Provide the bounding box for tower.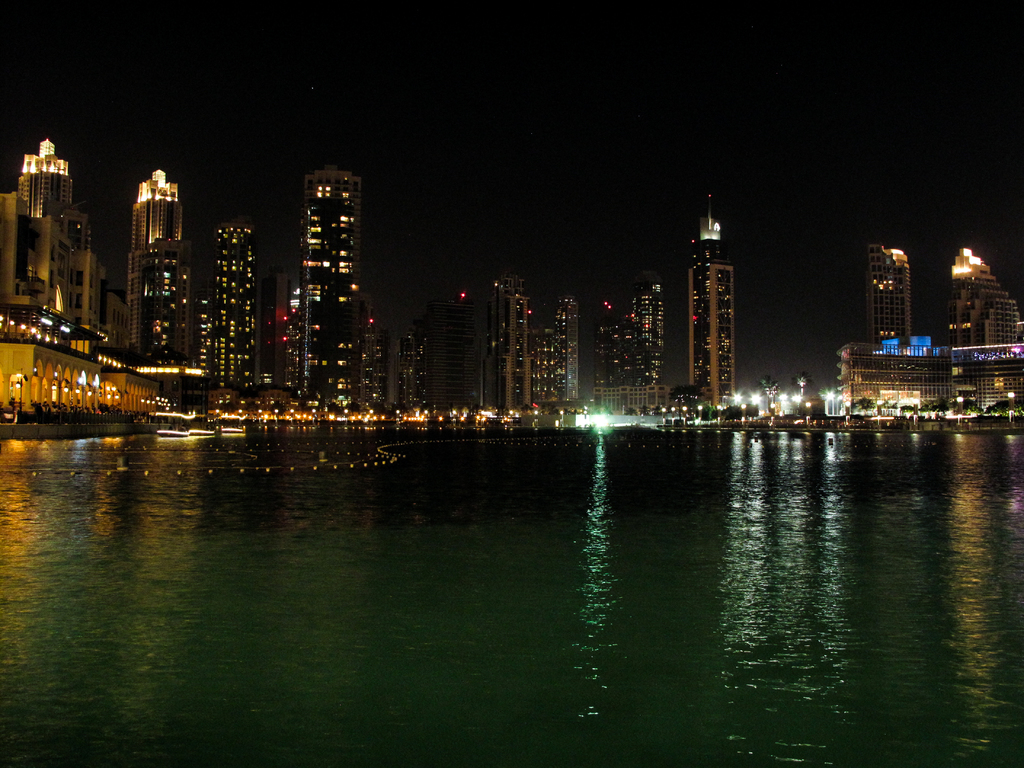
bbox=(15, 140, 72, 223).
